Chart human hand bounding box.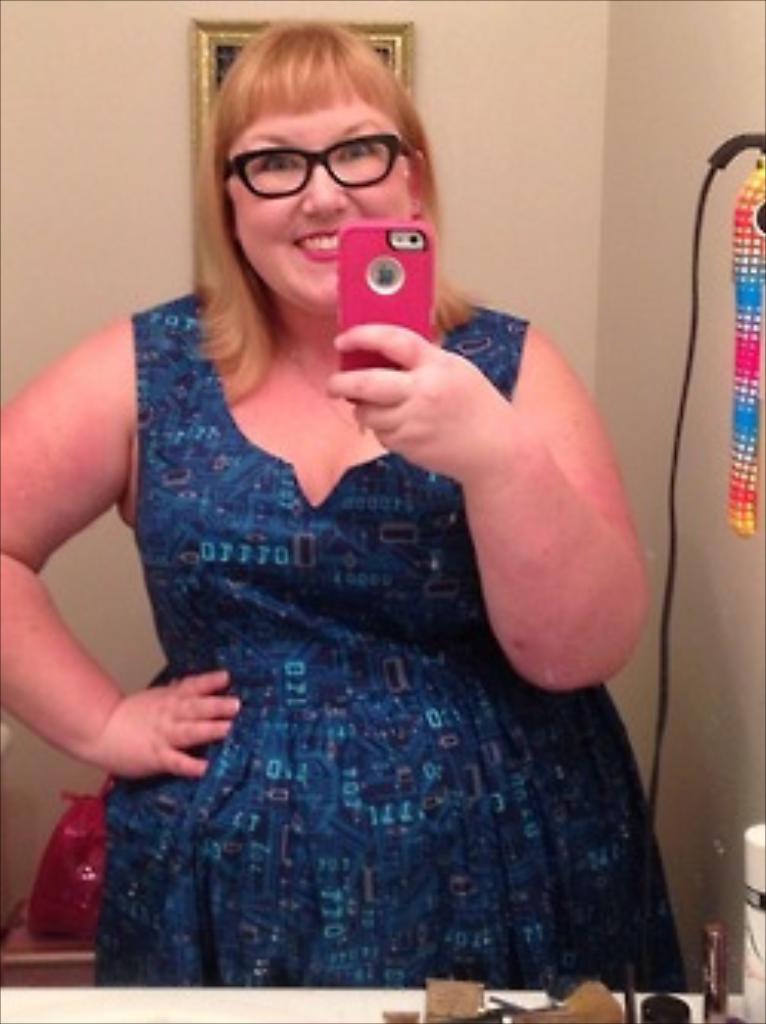
Charted: pyautogui.locateOnScreen(316, 319, 509, 475).
